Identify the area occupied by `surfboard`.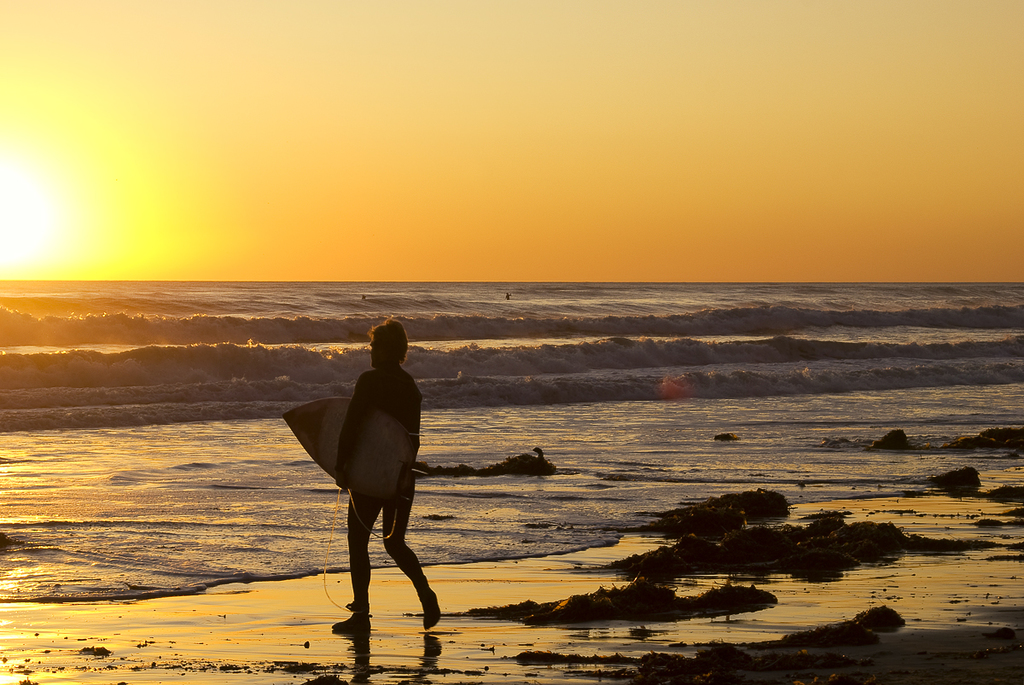
Area: BBox(283, 397, 428, 508).
